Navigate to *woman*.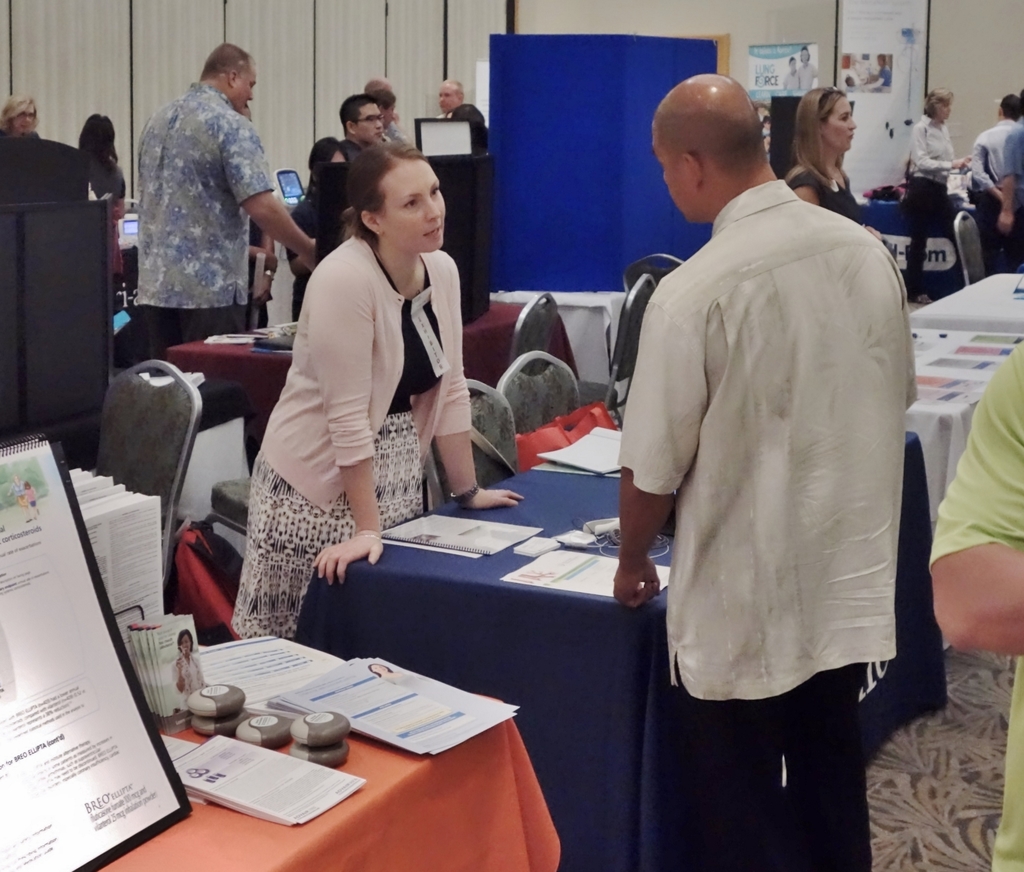
Navigation target: BBox(784, 84, 882, 235).
